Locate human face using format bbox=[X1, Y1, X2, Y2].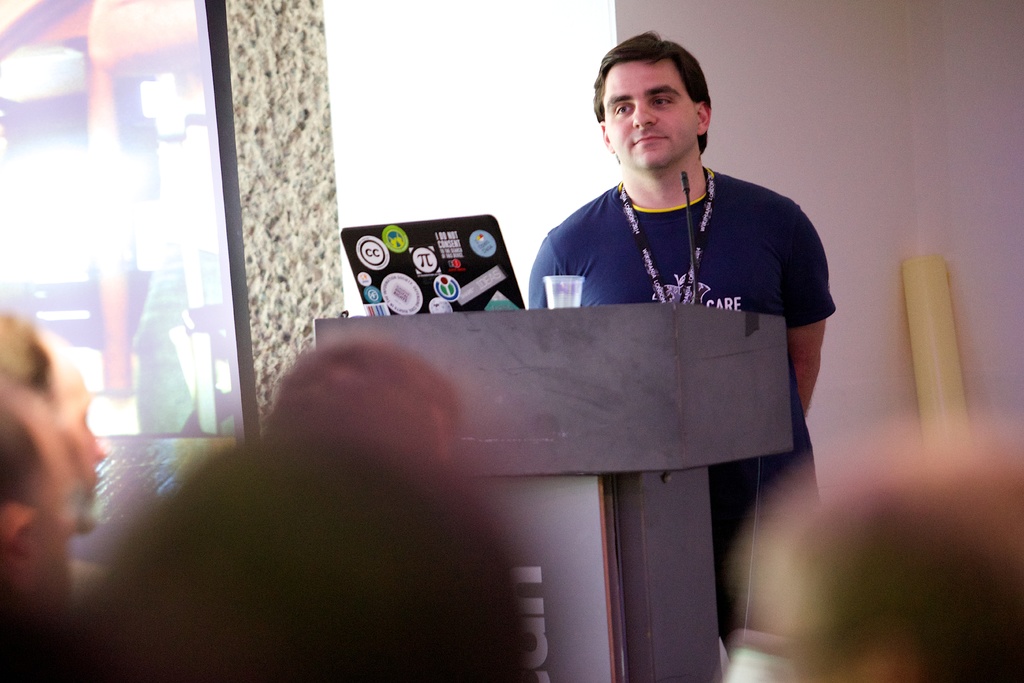
bbox=[601, 53, 700, 172].
